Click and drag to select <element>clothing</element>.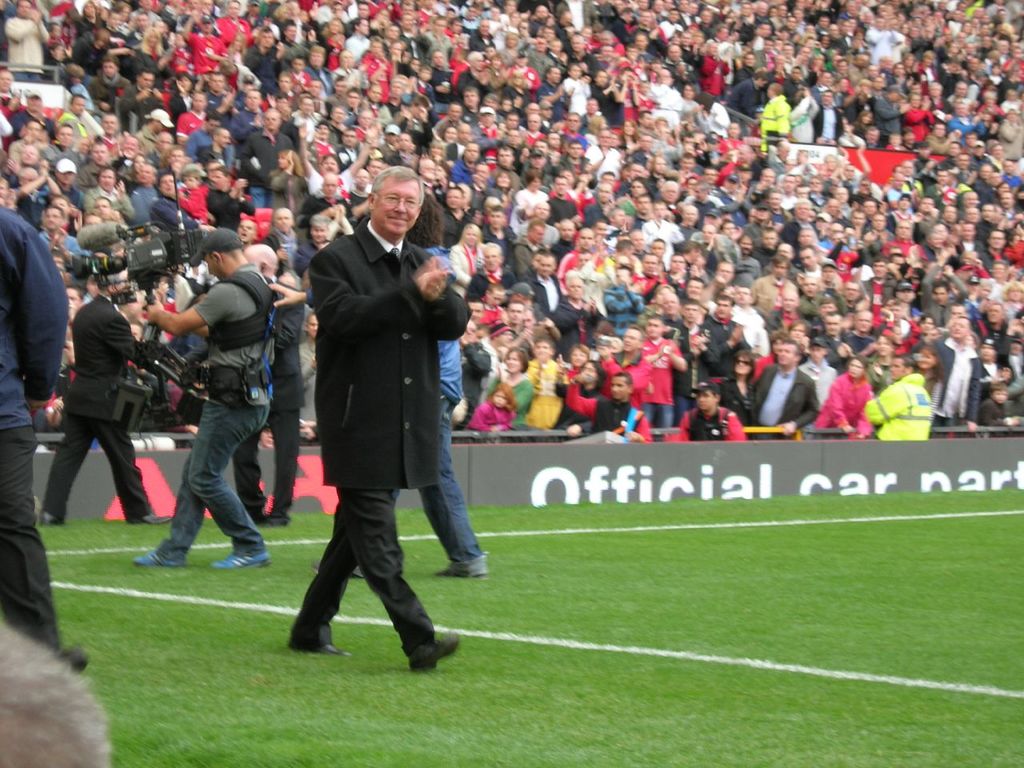
Selection: {"x1": 115, "y1": 79, "x2": 157, "y2": 118}.
